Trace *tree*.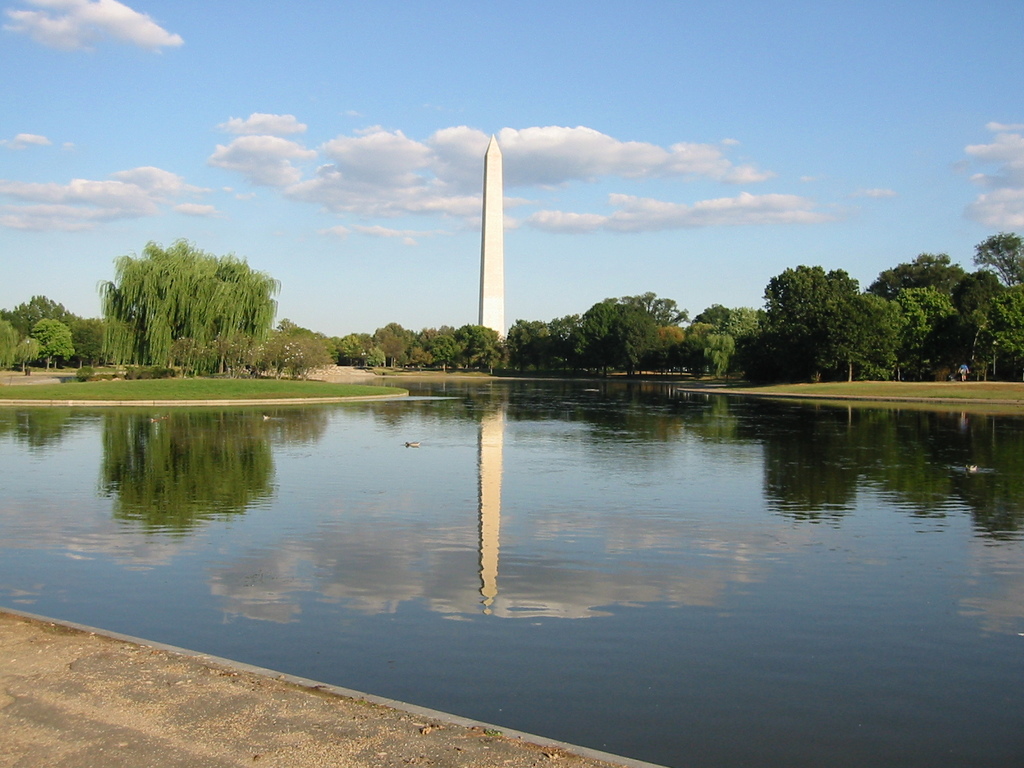
Traced to 893,287,953,371.
